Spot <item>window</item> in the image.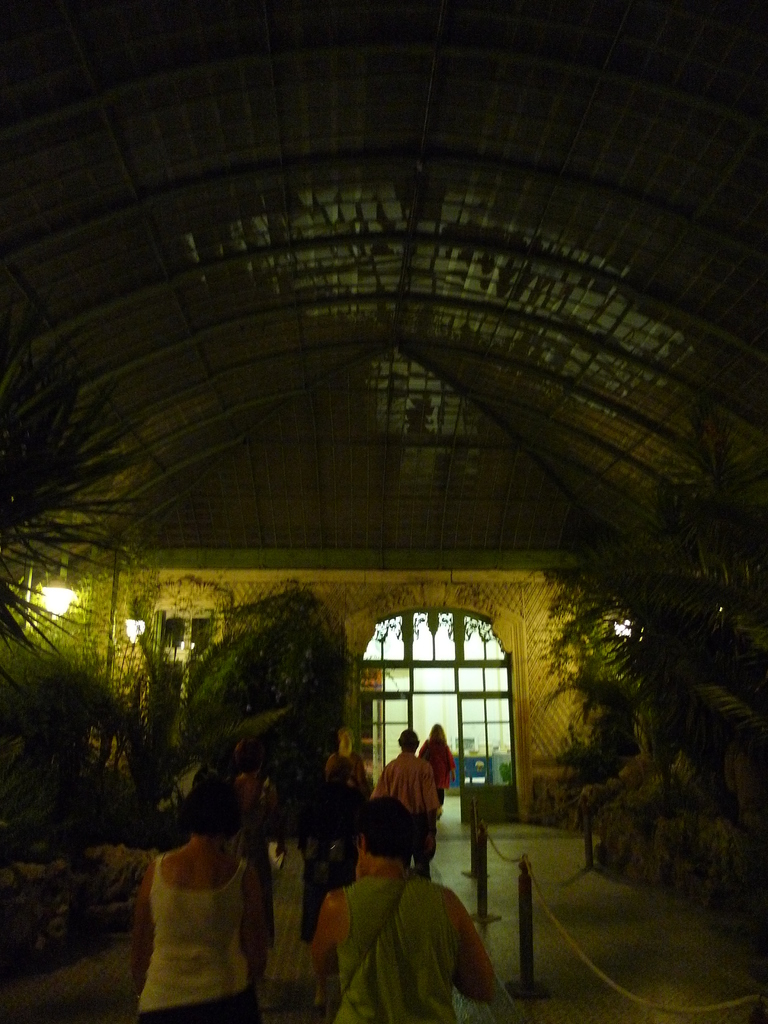
<item>window</item> found at rect(157, 607, 227, 703).
